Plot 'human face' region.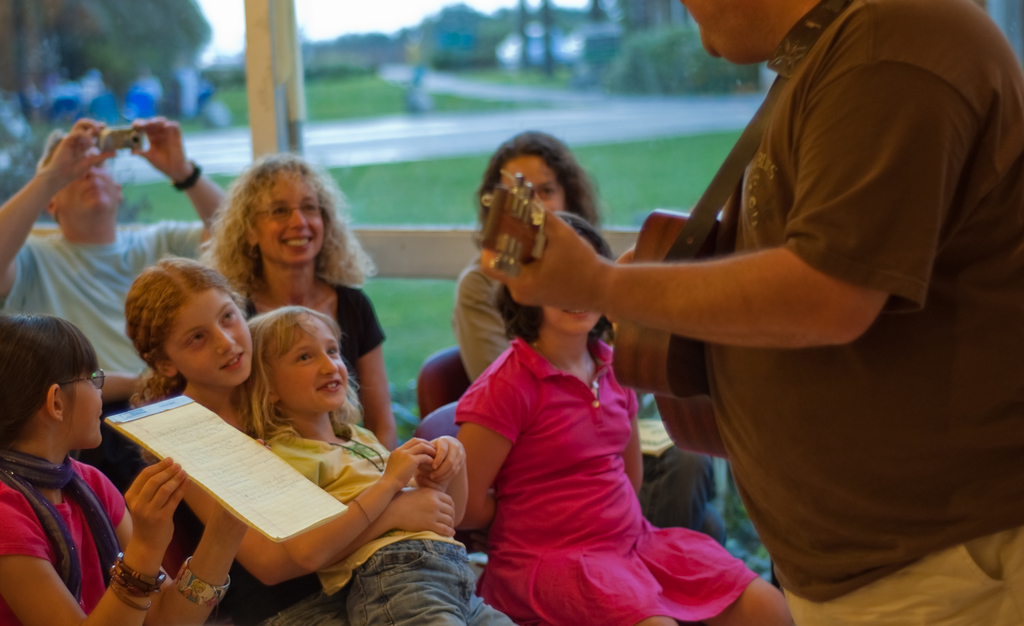
Plotted at locate(54, 147, 118, 217).
